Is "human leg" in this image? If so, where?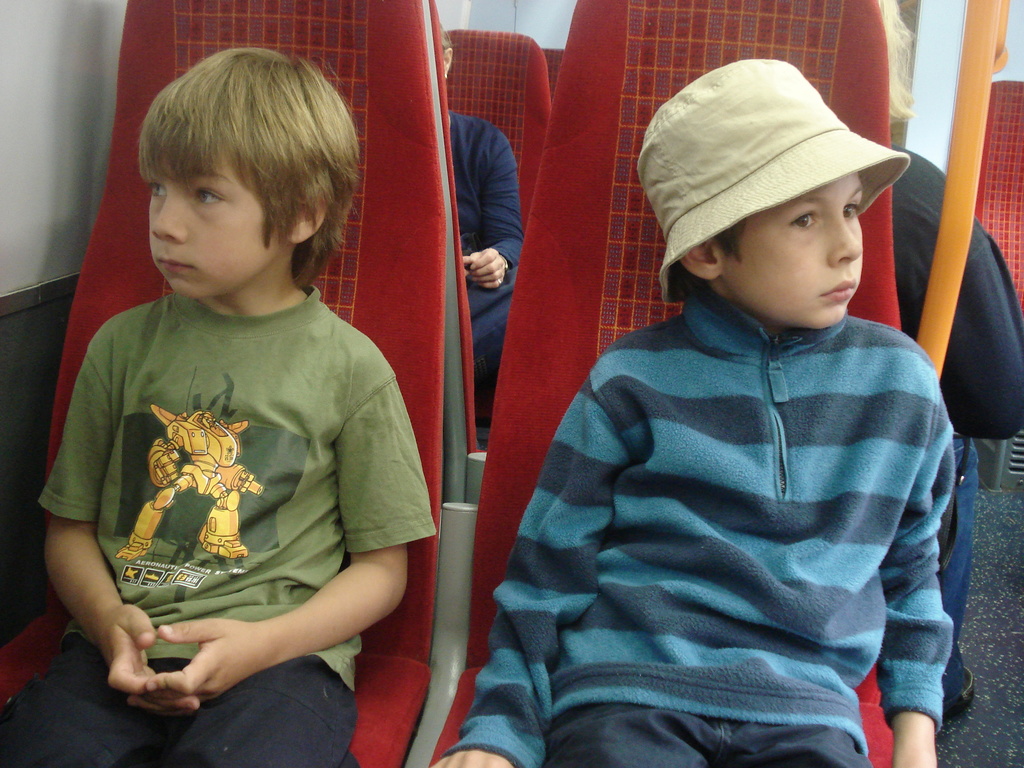
Yes, at rect(0, 636, 177, 767).
